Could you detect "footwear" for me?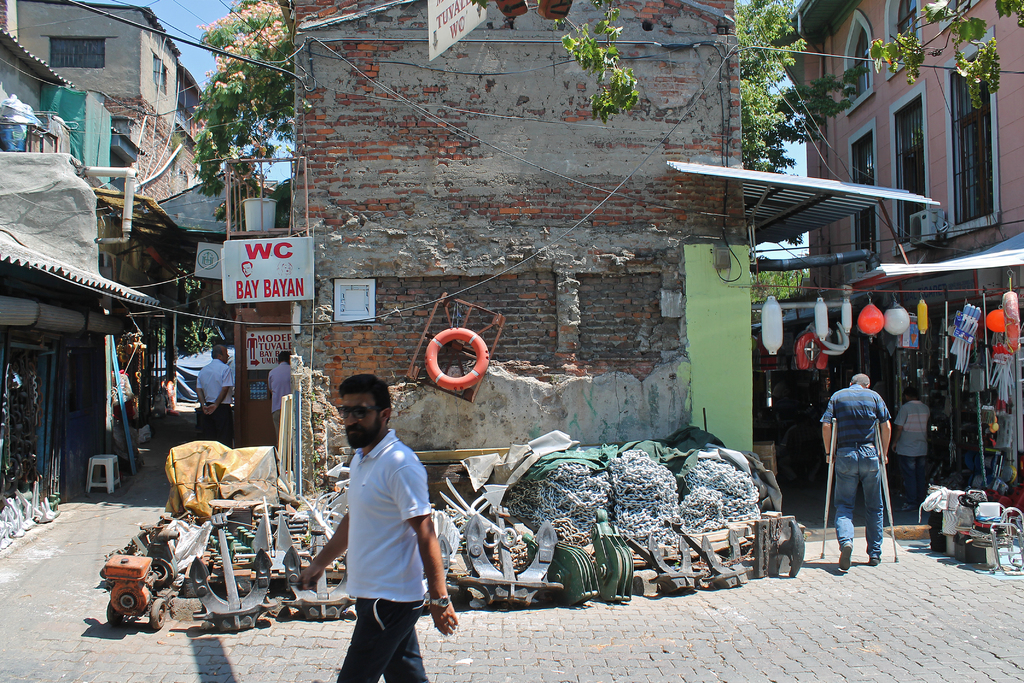
Detection result: locate(872, 555, 886, 565).
